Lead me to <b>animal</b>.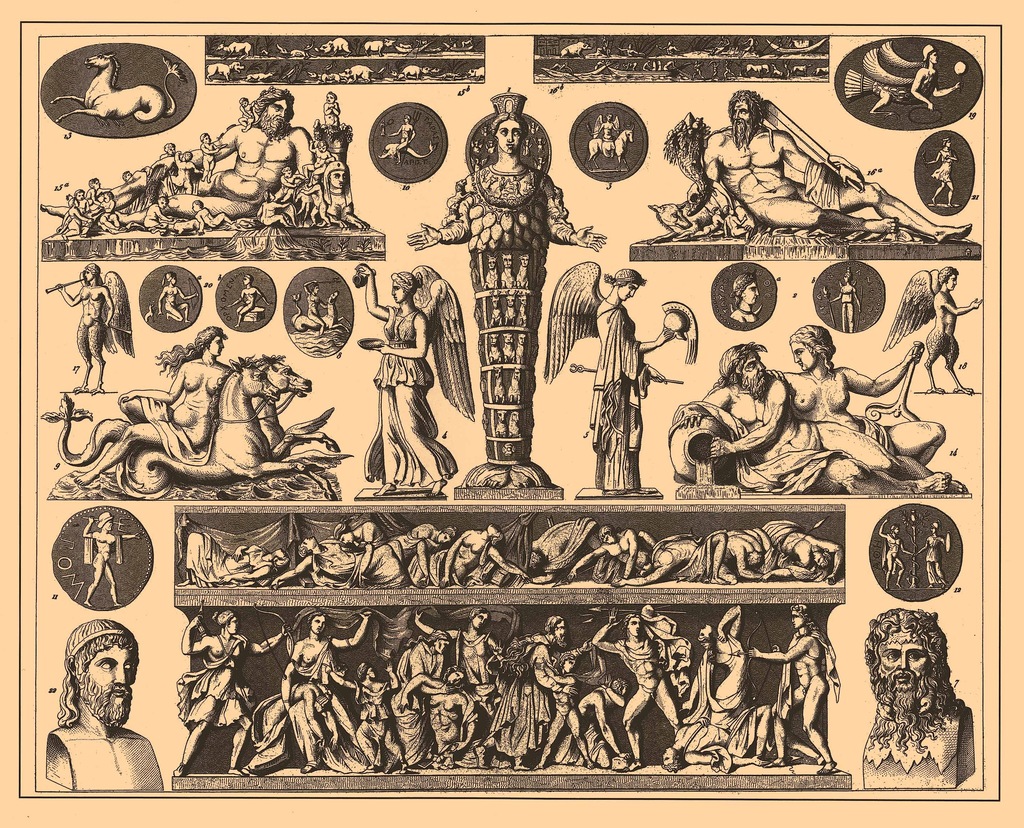
Lead to [left=51, top=54, right=186, bottom=125].
